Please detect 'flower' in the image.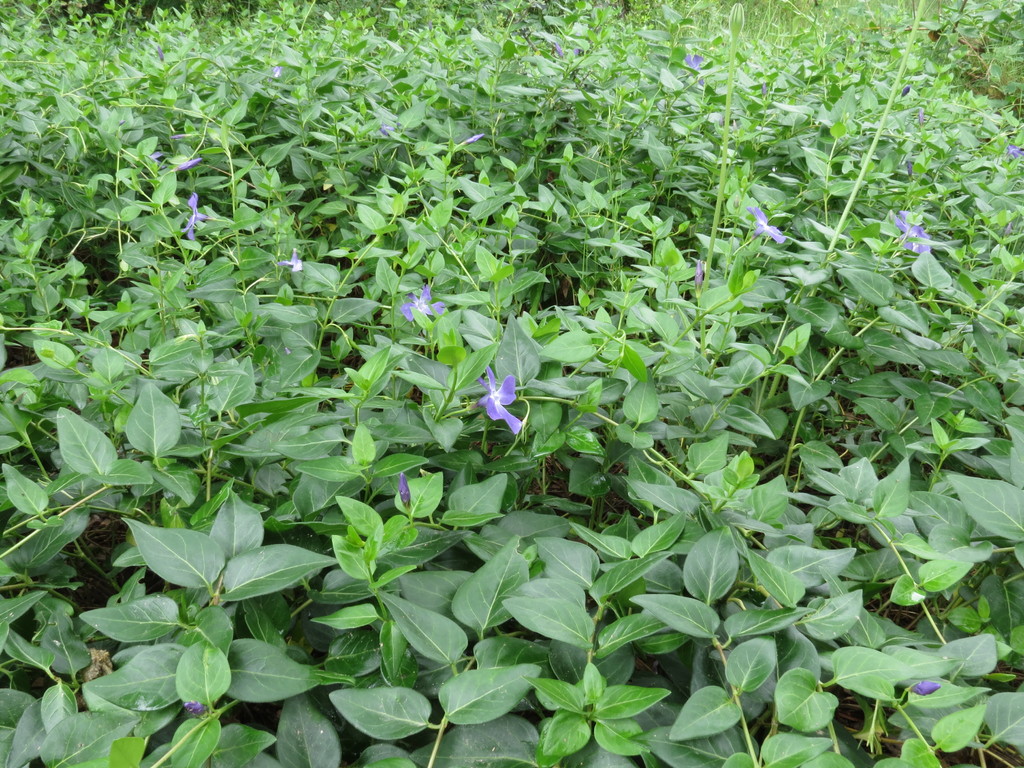
bbox=[746, 204, 788, 247].
